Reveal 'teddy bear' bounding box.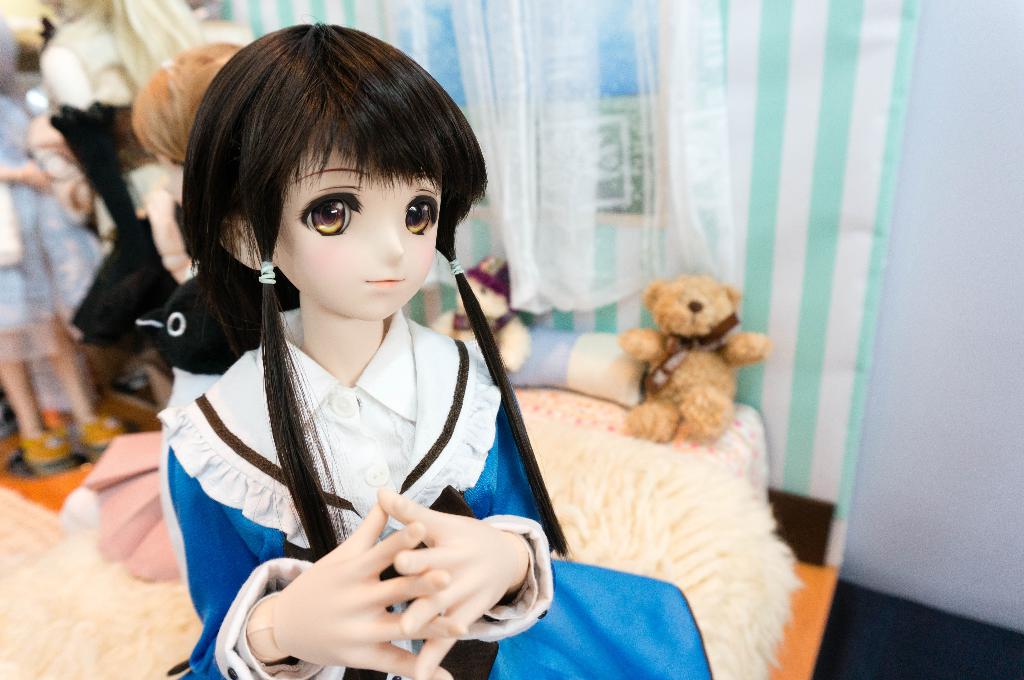
Revealed: {"left": 427, "top": 259, "right": 534, "bottom": 373}.
